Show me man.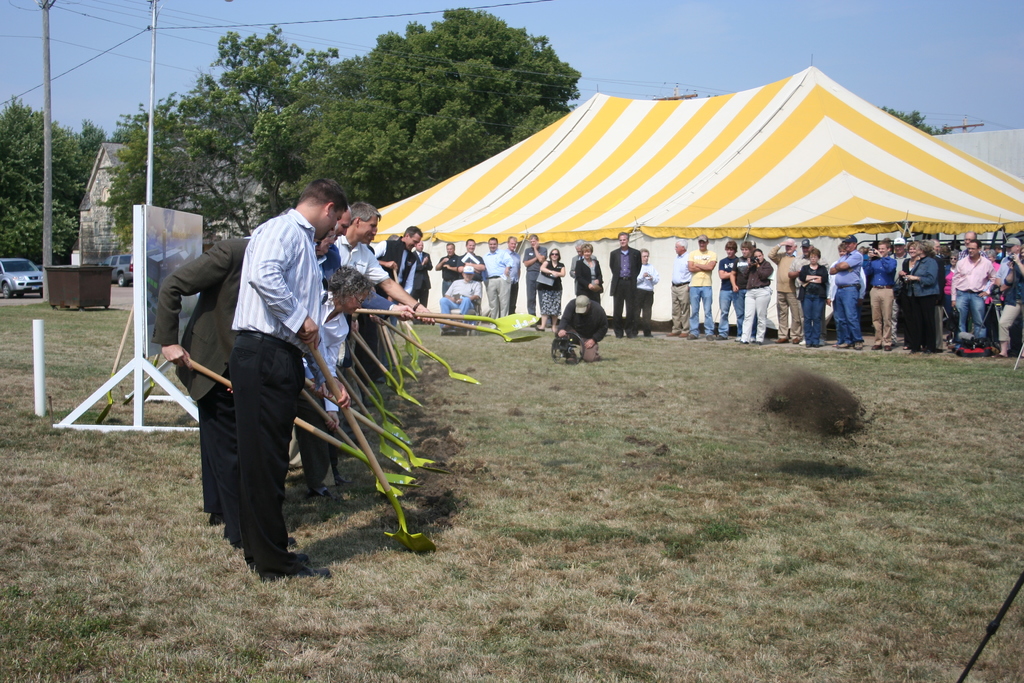
man is here: 479 235 513 324.
